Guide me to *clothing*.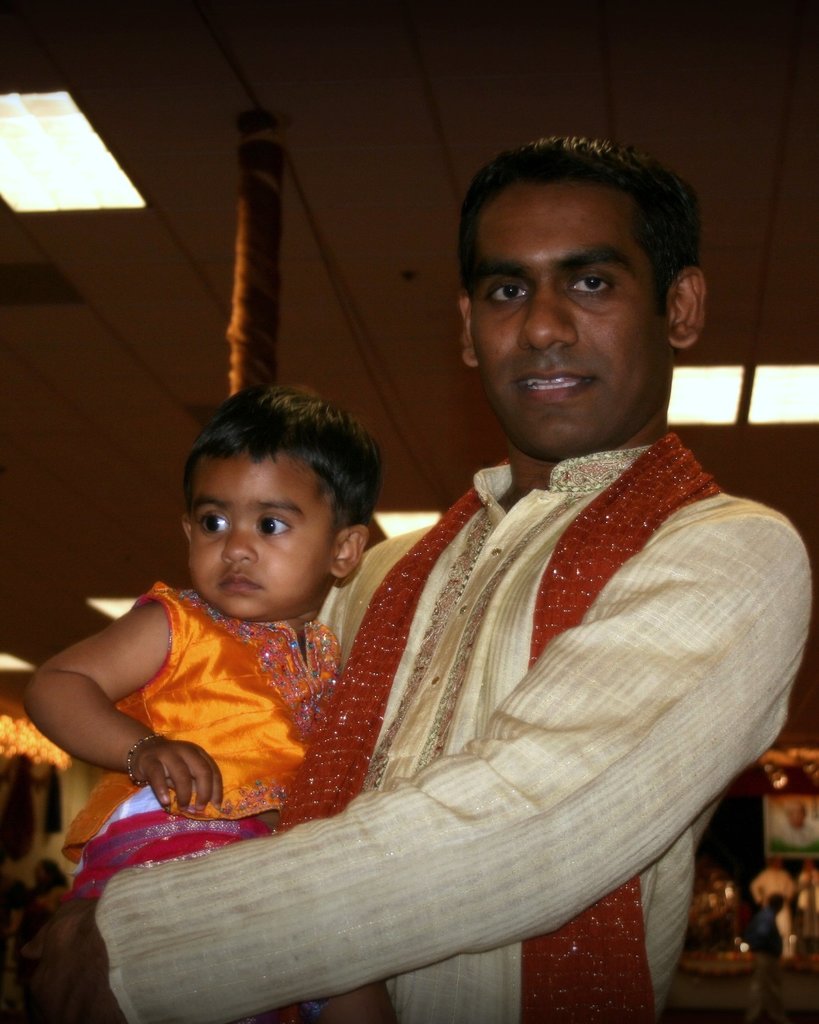
Guidance: crop(67, 579, 342, 906).
